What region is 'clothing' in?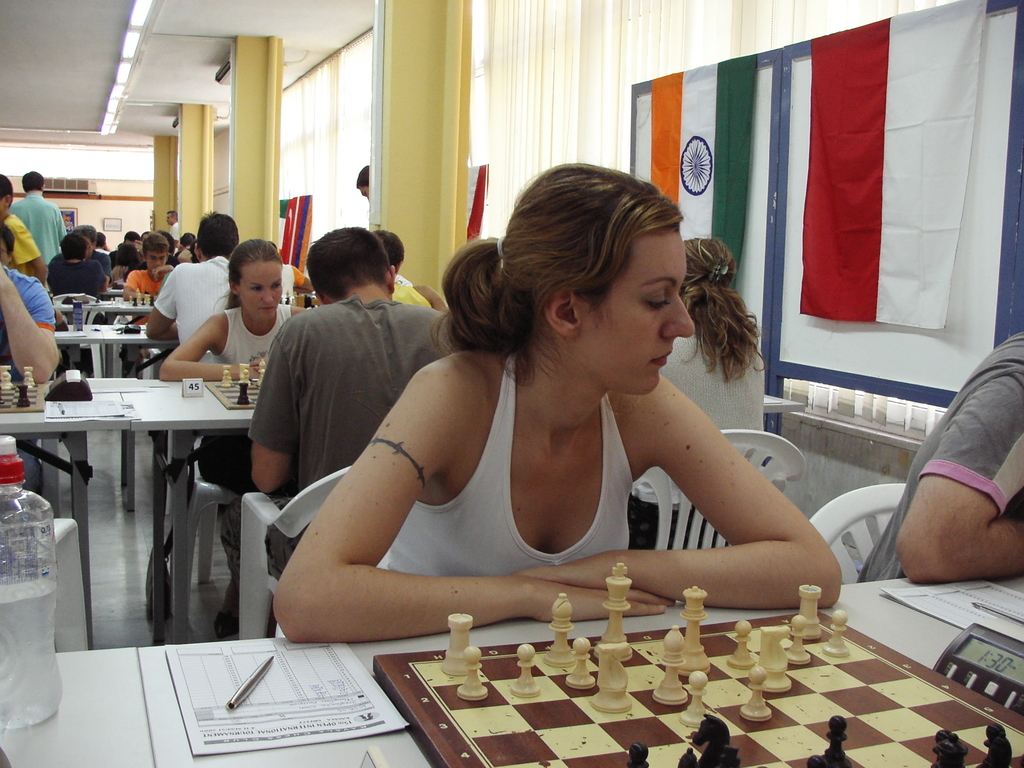
852:326:1023:591.
